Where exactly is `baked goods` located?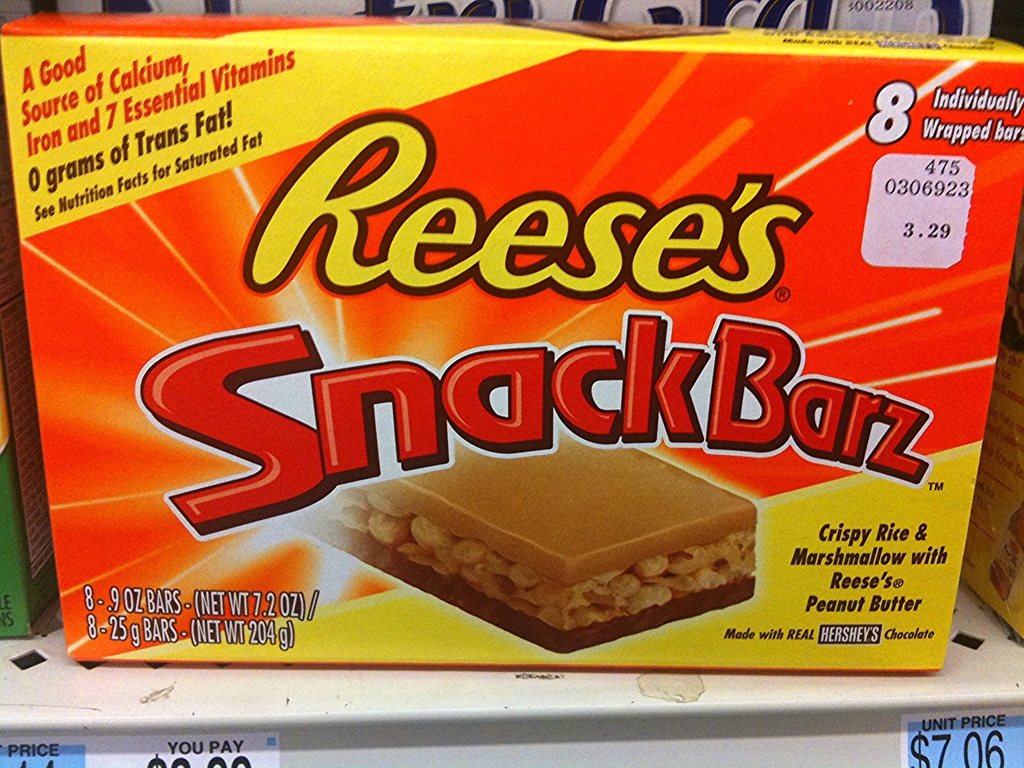
Its bounding box is 196/442/776/662.
